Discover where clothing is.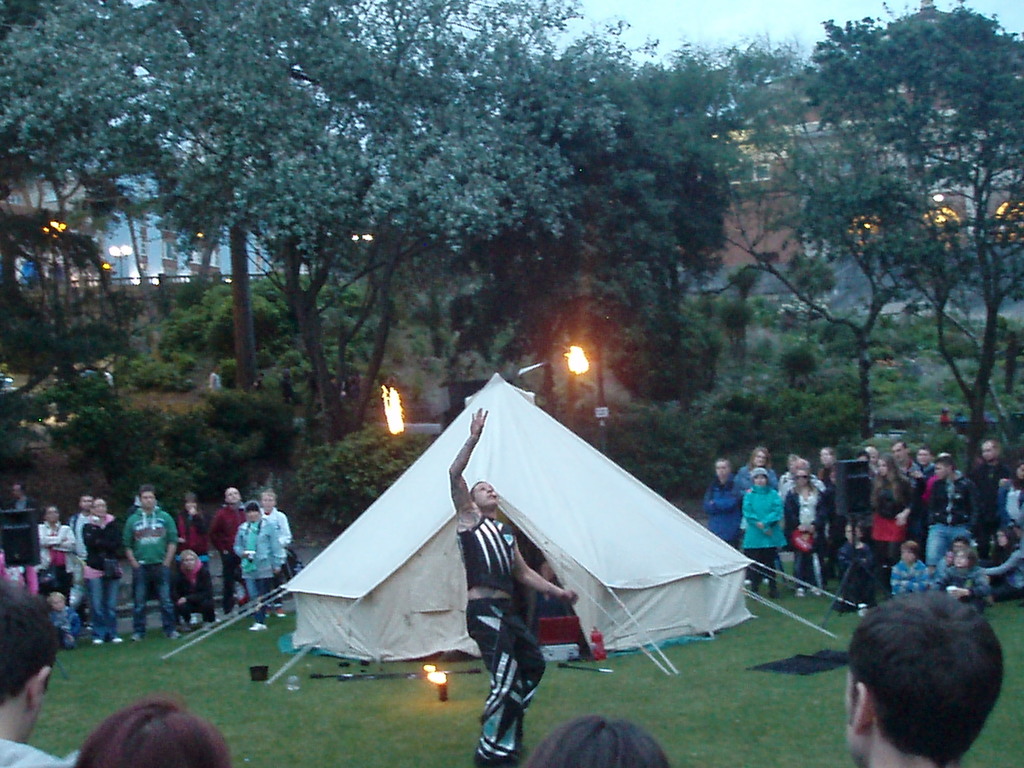
Discovered at box(743, 465, 783, 591).
